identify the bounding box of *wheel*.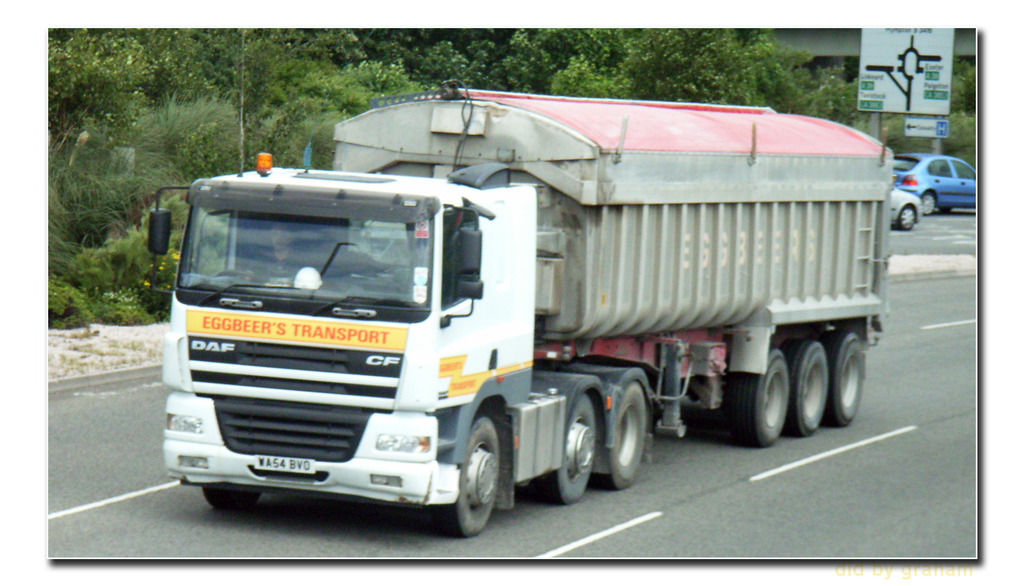
(740, 352, 787, 446).
